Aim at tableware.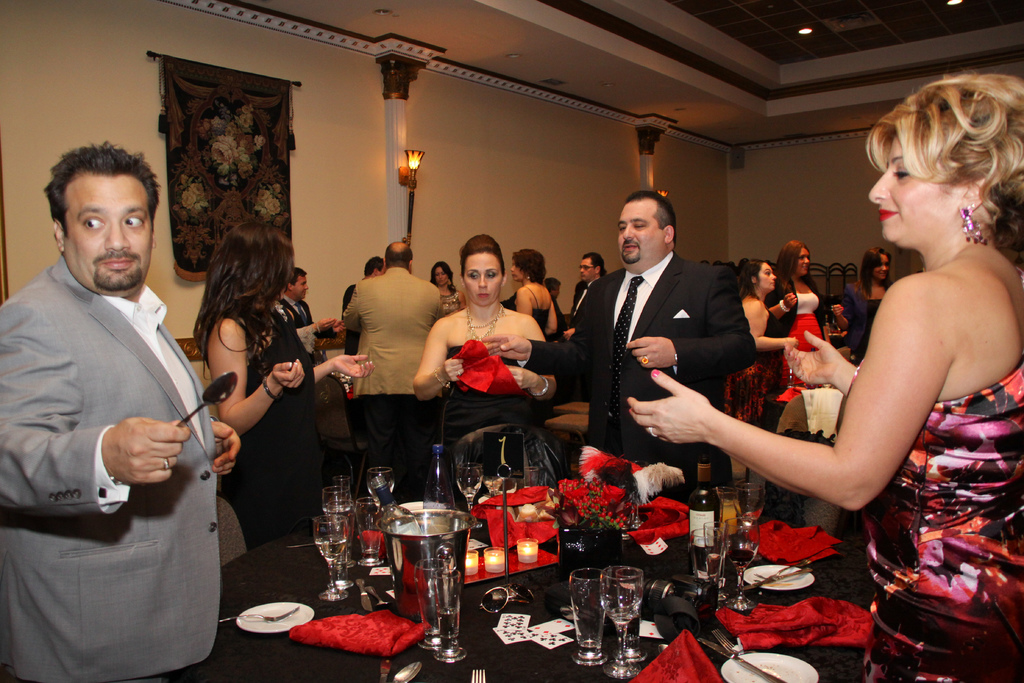
Aimed at (left=732, top=473, right=772, bottom=536).
